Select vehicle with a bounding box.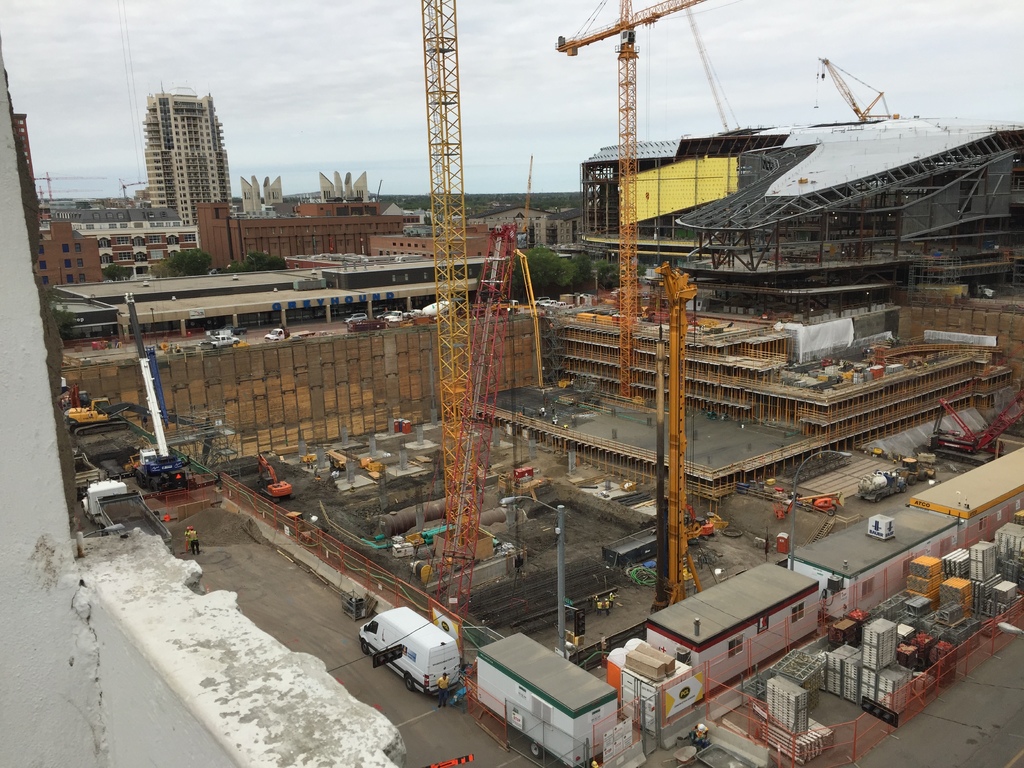
x1=931, y1=386, x2=1023, y2=455.
